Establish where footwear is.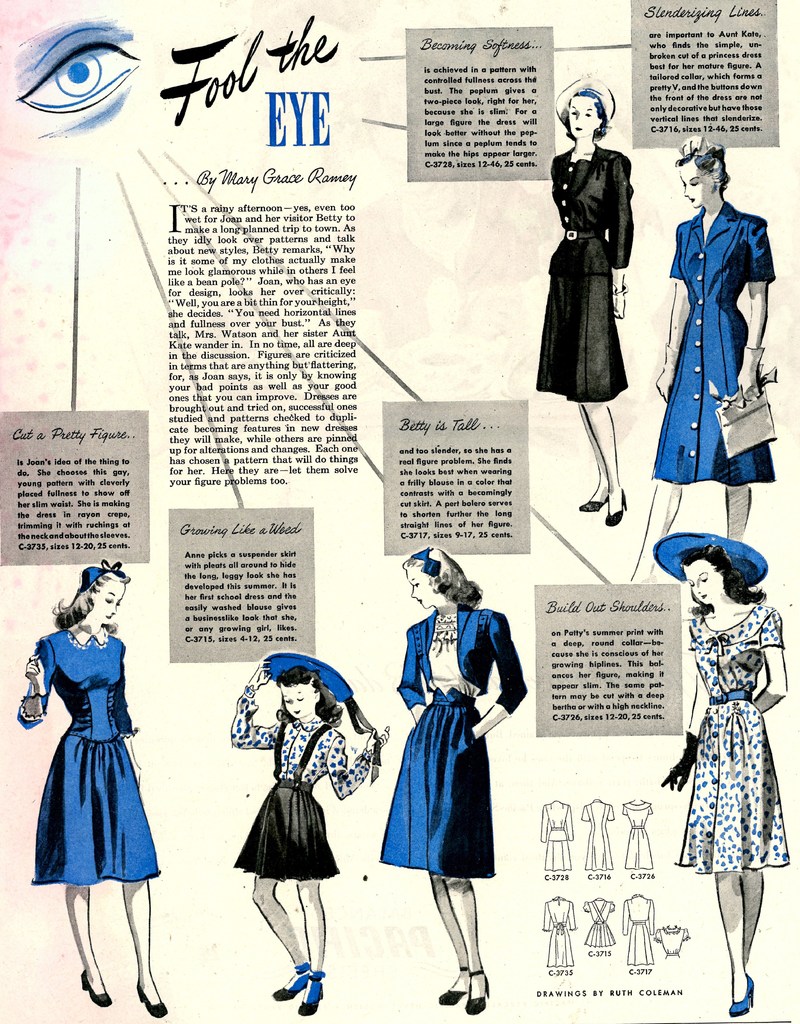
Established at l=75, t=967, r=111, b=1012.
